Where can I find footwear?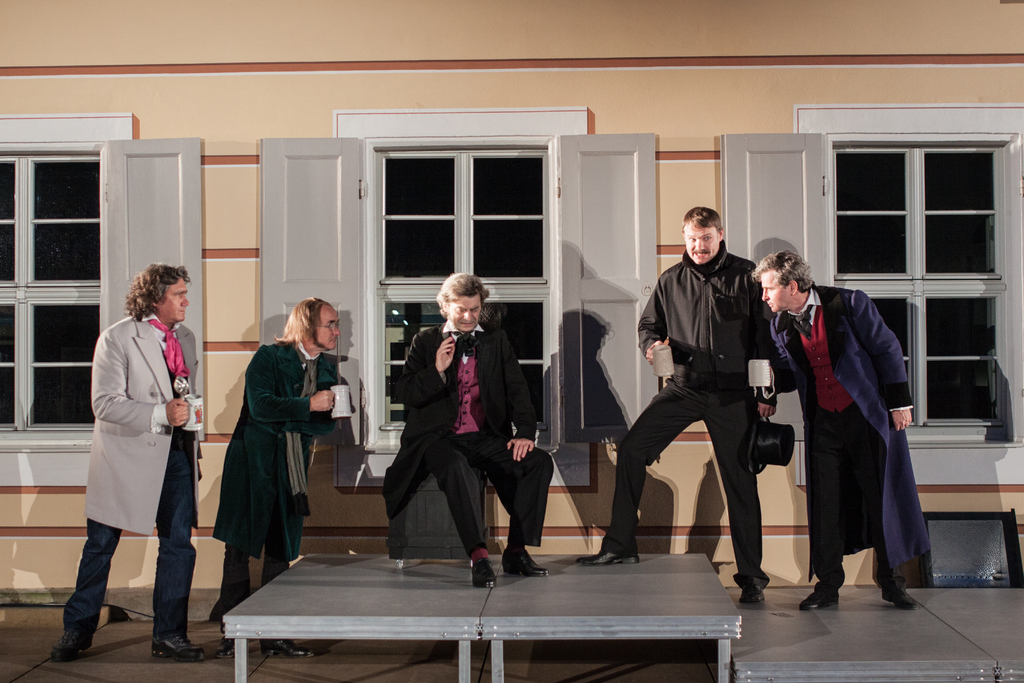
You can find it at 470:559:497:590.
